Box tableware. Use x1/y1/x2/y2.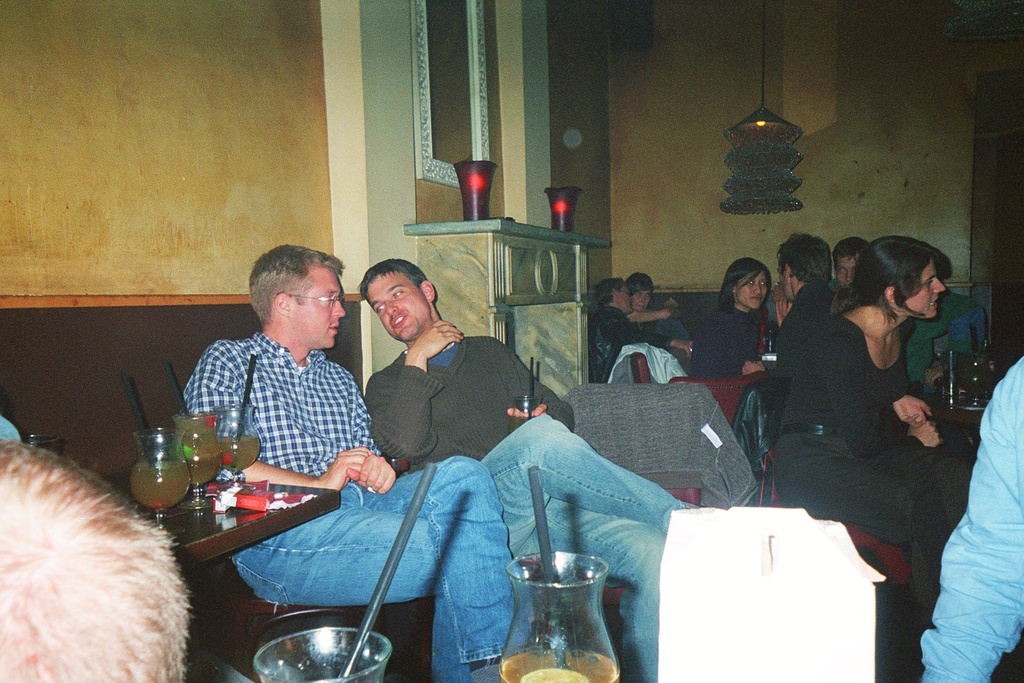
498/549/619/682.
